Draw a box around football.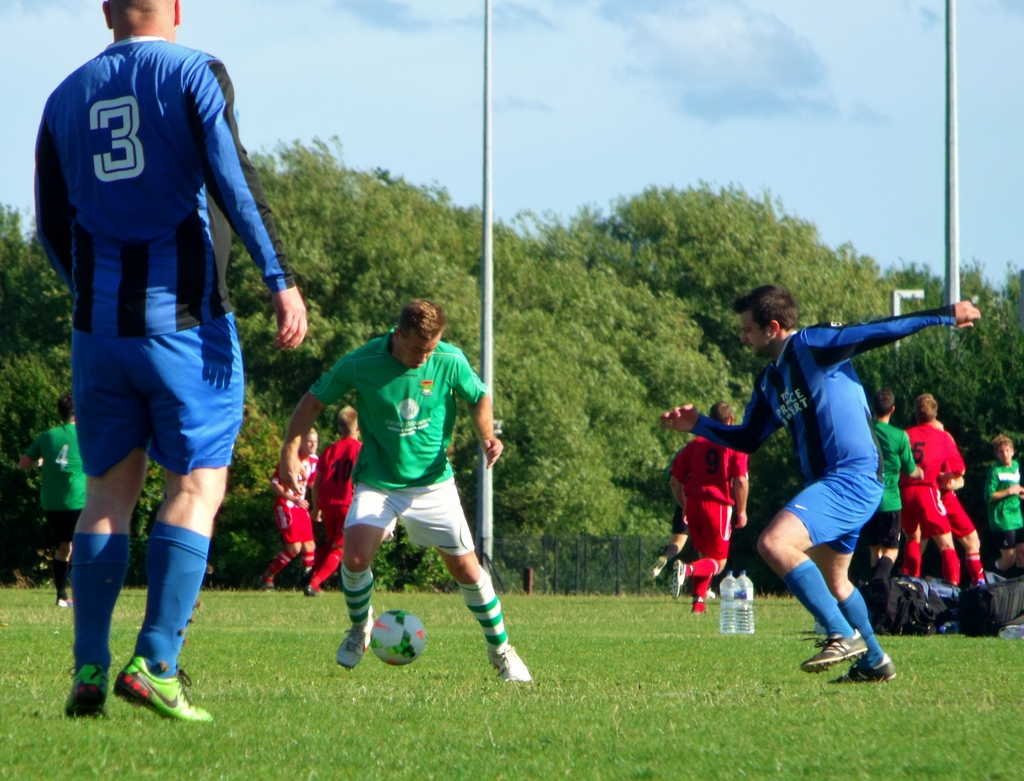
[371,613,426,665].
